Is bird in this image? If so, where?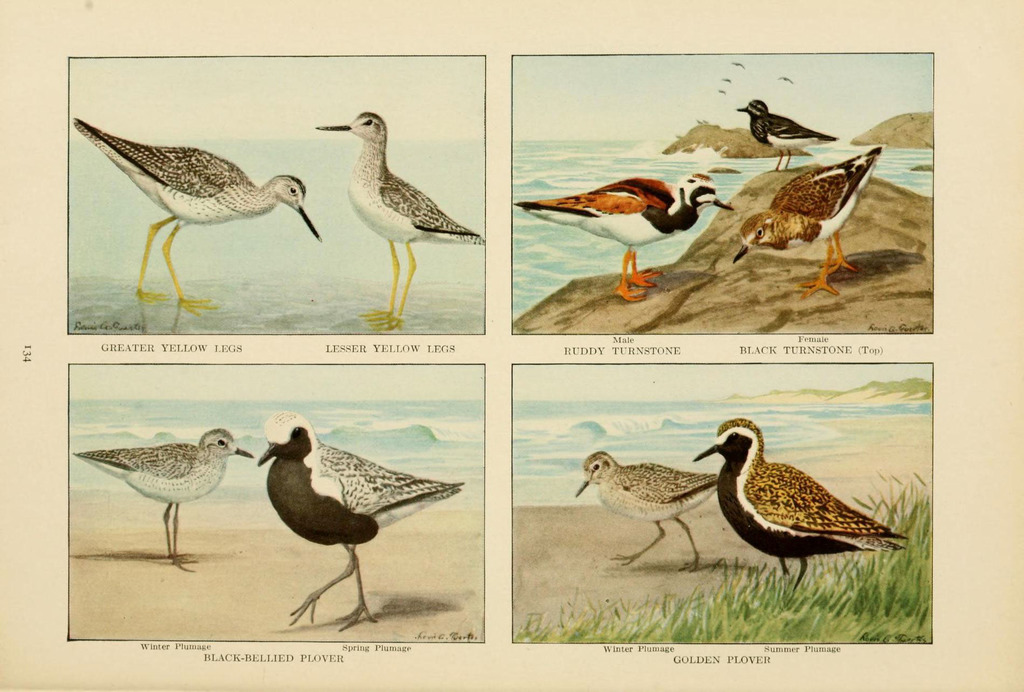
Yes, at <region>317, 106, 478, 296</region>.
